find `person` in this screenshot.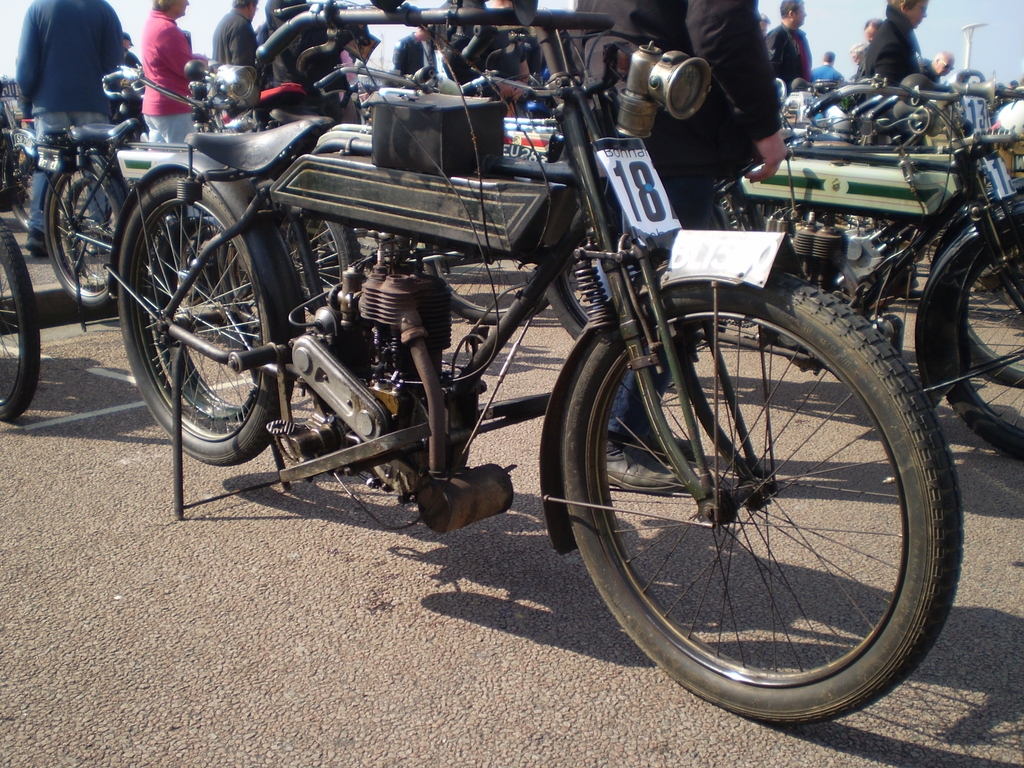
The bounding box for `person` is l=253, t=0, r=322, b=92.
